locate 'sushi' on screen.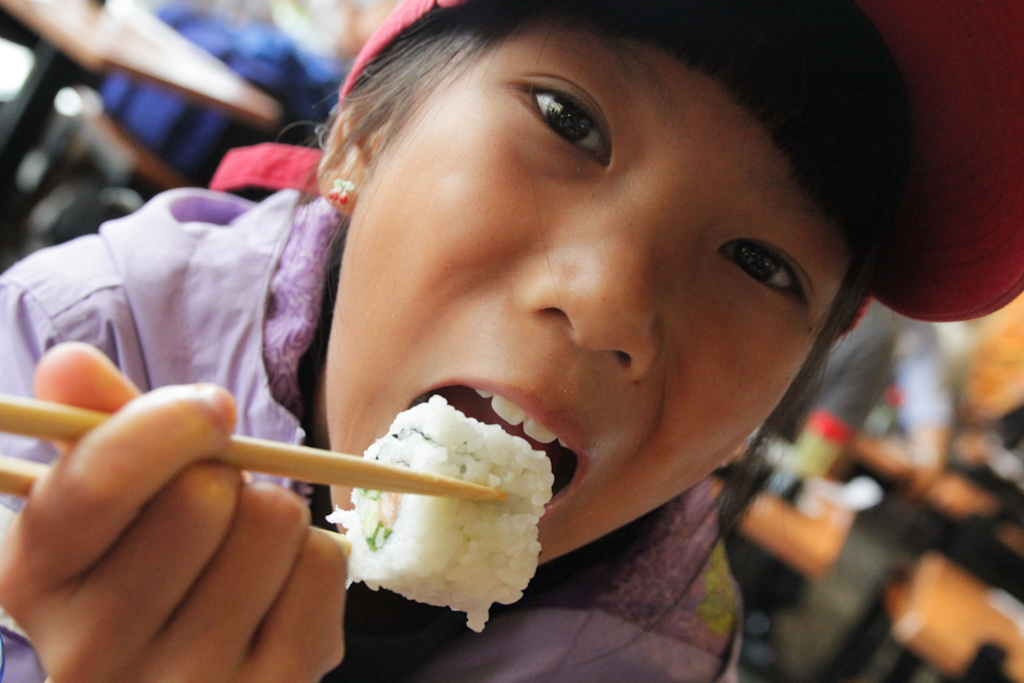
On screen at l=322, t=390, r=554, b=655.
